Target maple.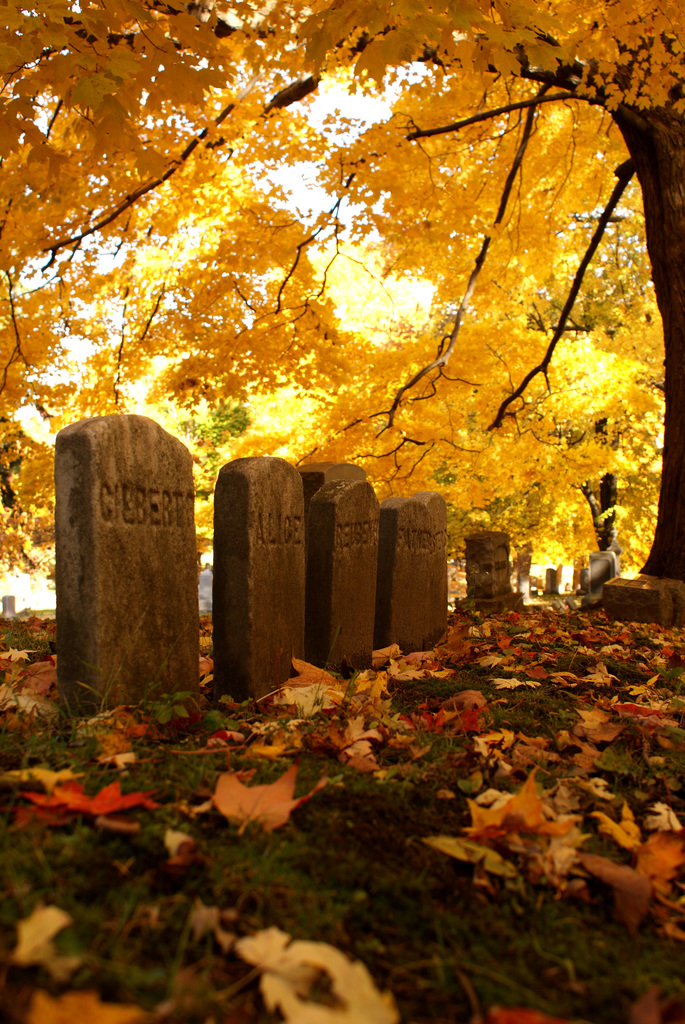
Target region: detection(217, 748, 310, 839).
